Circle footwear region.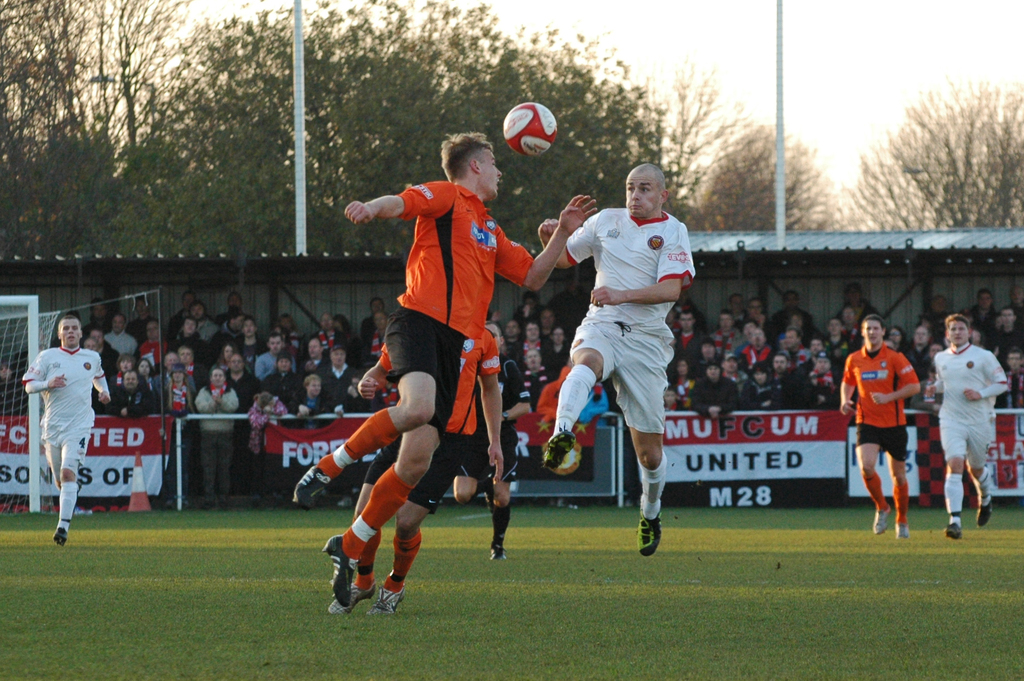
Region: bbox=(373, 587, 406, 614).
